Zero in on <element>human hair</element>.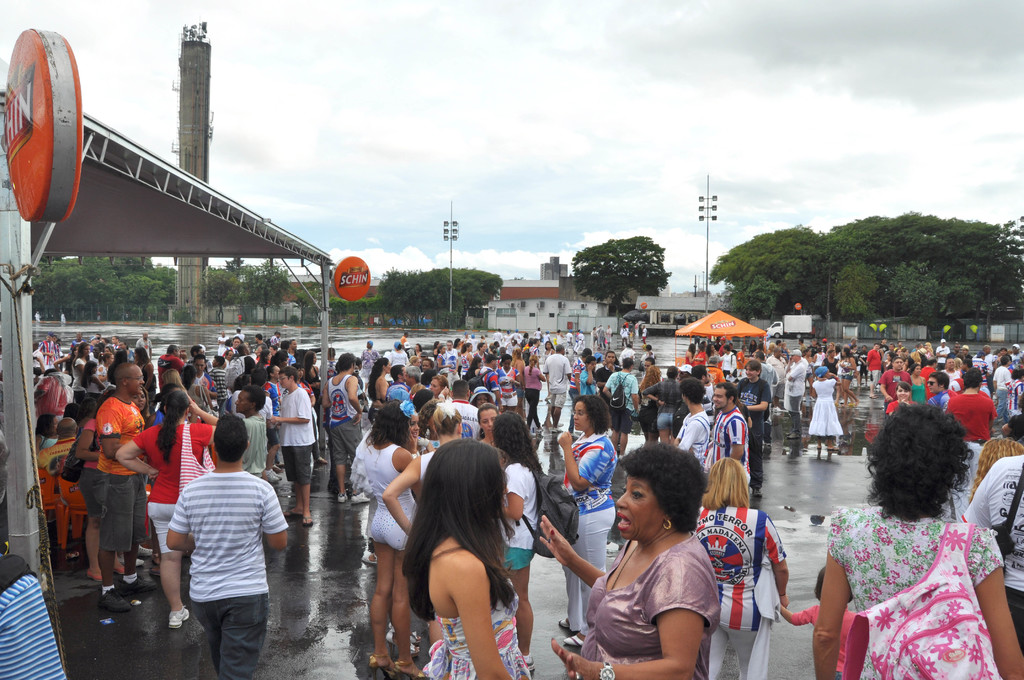
Zeroed in: (left=509, top=349, right=524, bottom=363).
